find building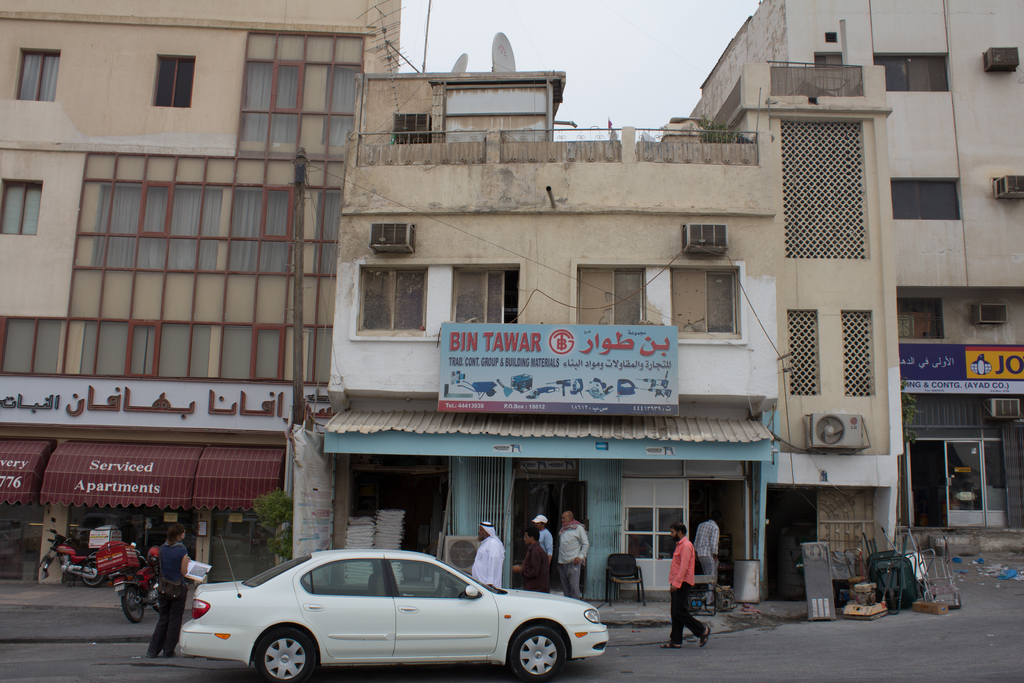
0,1,403,586
